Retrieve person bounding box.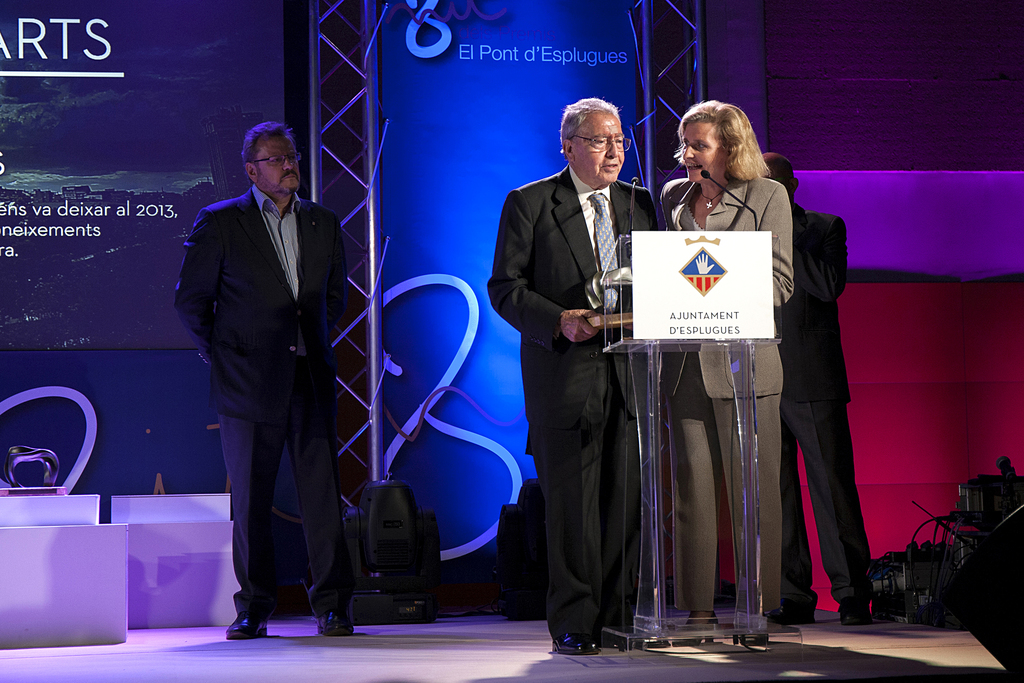
Bounding box: box=[760, 151, 875, 627].
